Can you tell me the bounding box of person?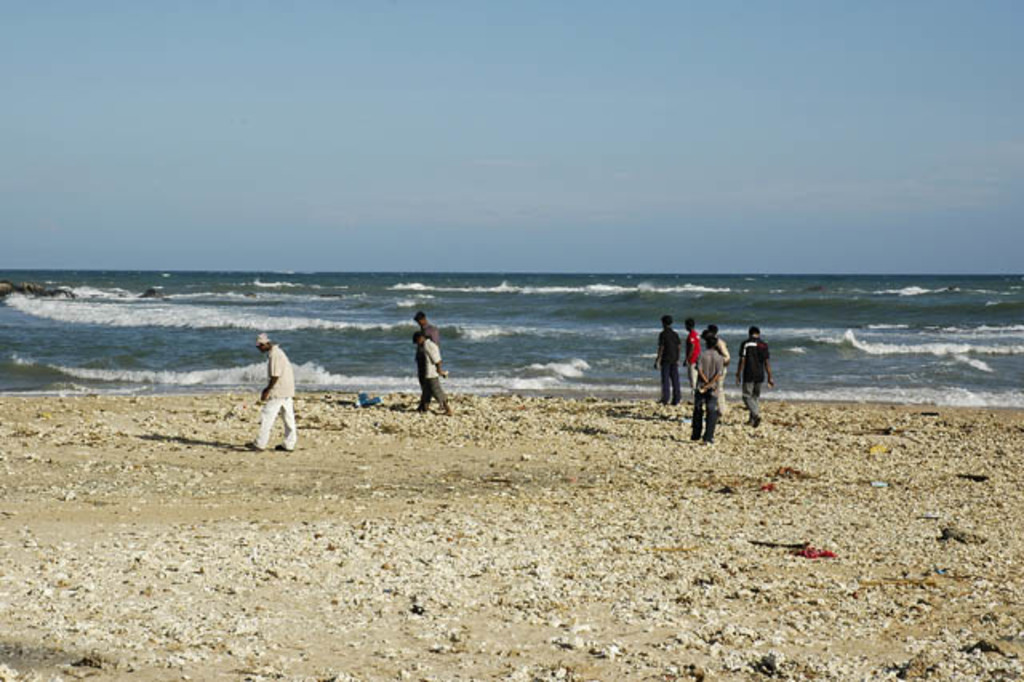
<region>413, 311, 434, 352</region>.
